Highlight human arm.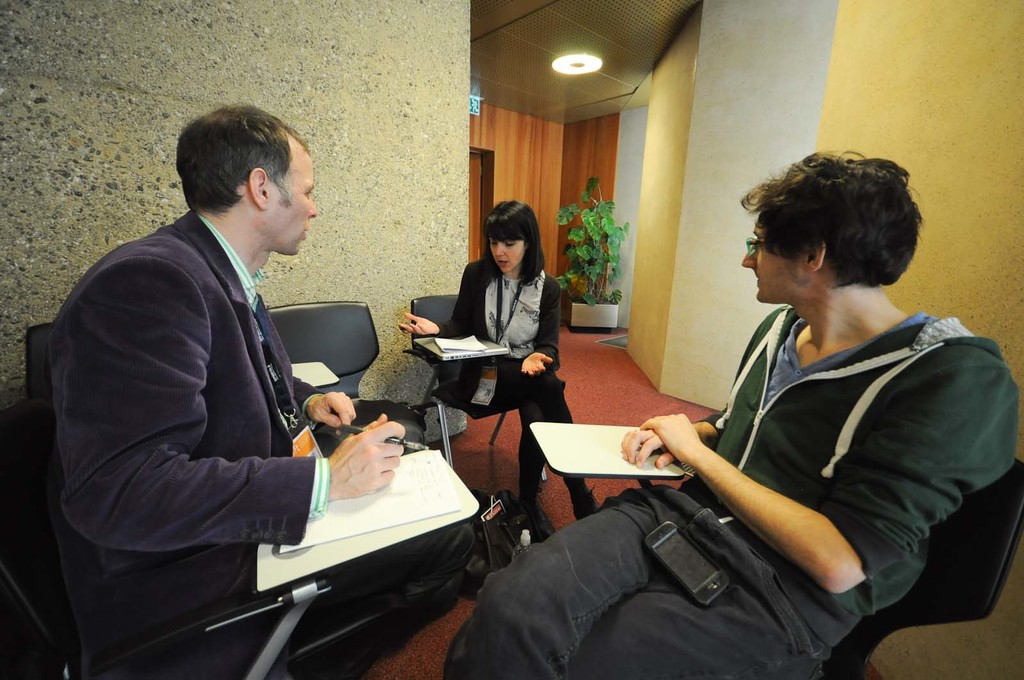
Highlighted region: rect(620, 308, 782, 471).
